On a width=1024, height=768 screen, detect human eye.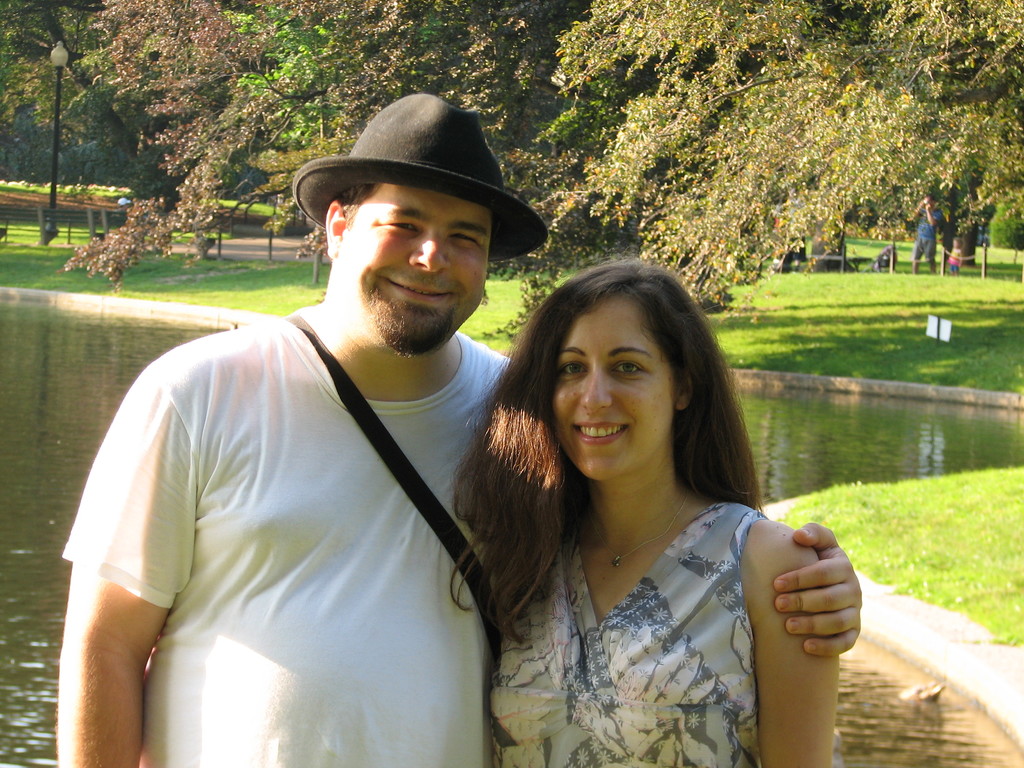
Rect(448, 230, 483, 246).
